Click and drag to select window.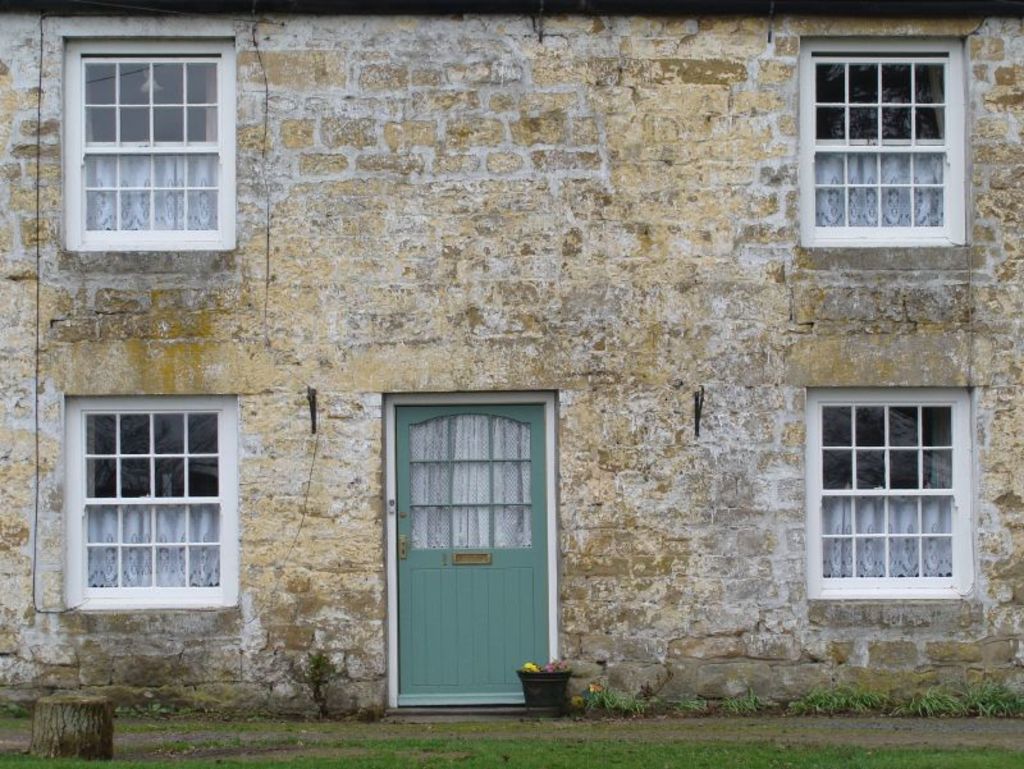
Selection: BBox(803, 388, 978, 599).
